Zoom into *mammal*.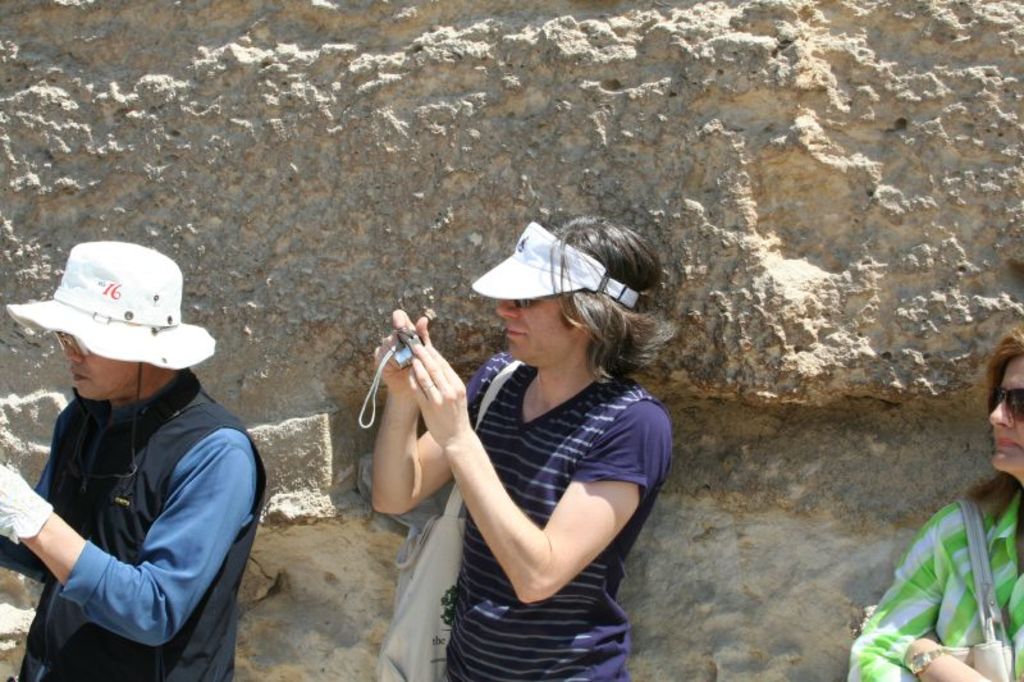
Zoom target: [left=367, top=216, right=675, bottom=681].
